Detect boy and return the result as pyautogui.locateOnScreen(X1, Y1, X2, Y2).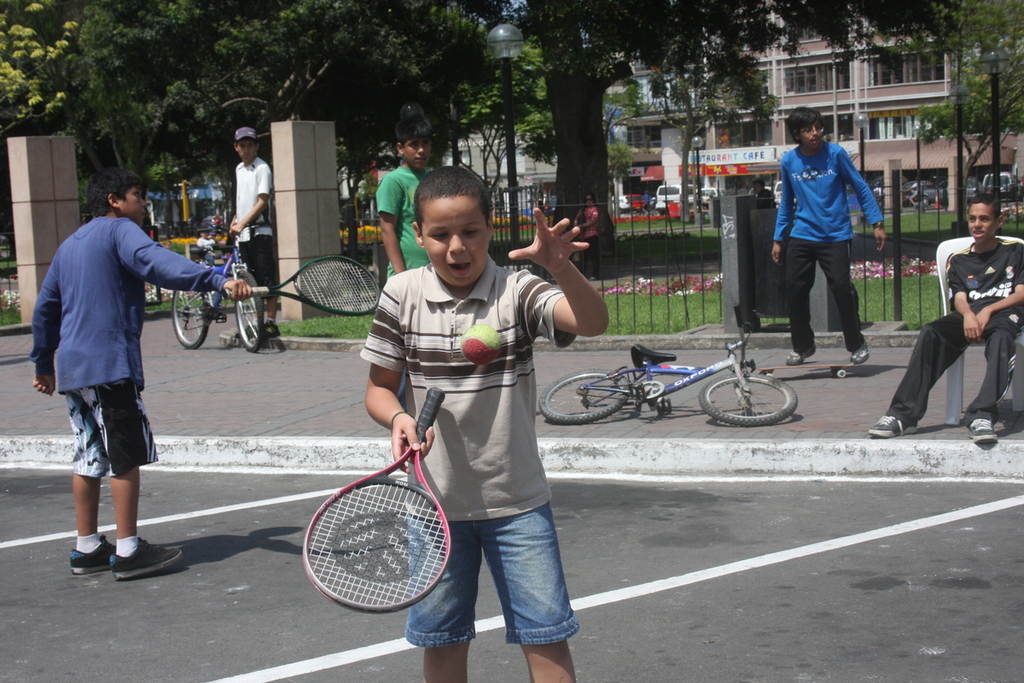
pyautogui.locateOnScreen(358, 161, 617, 682).
